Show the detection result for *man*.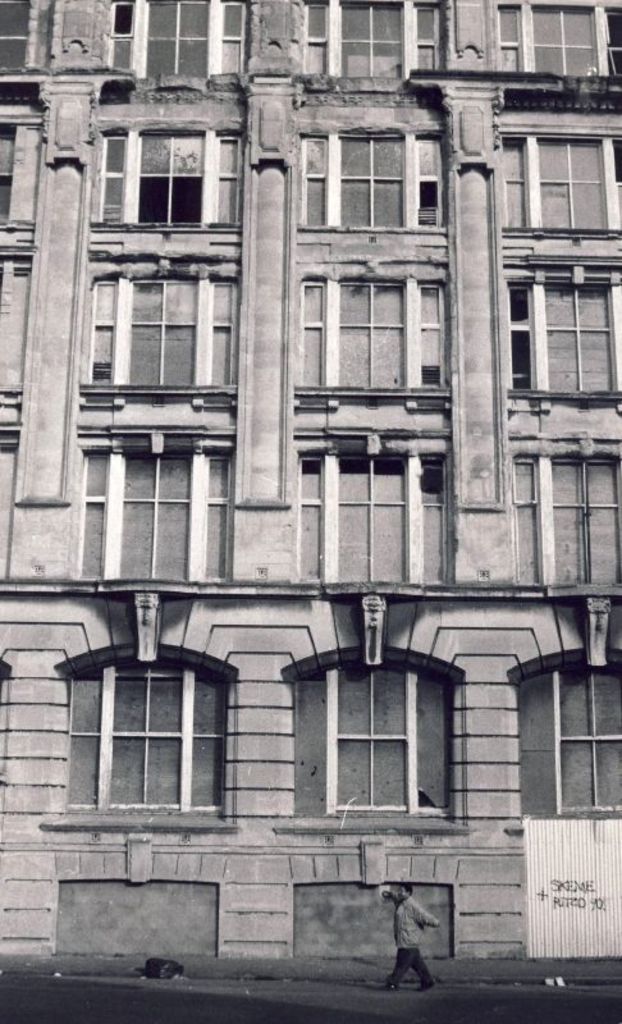
BBox(356, 861, 453, 993).
